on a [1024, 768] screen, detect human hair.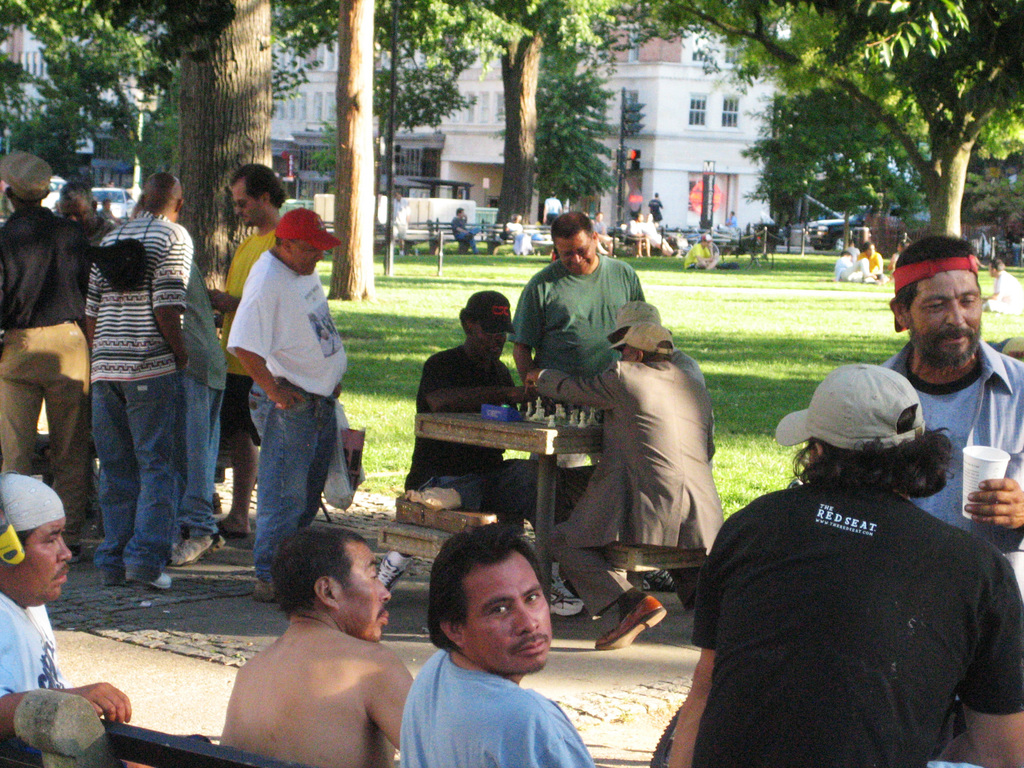
(433, 520, 547, 646).
